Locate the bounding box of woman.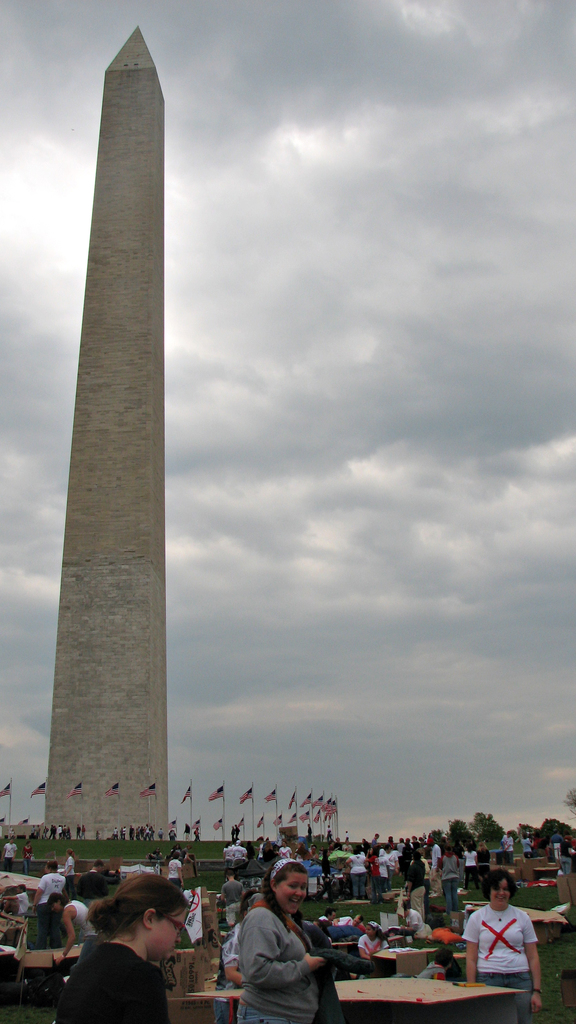
Bounding box: (x1=457, y1=865, x2=538, y2=1023).
